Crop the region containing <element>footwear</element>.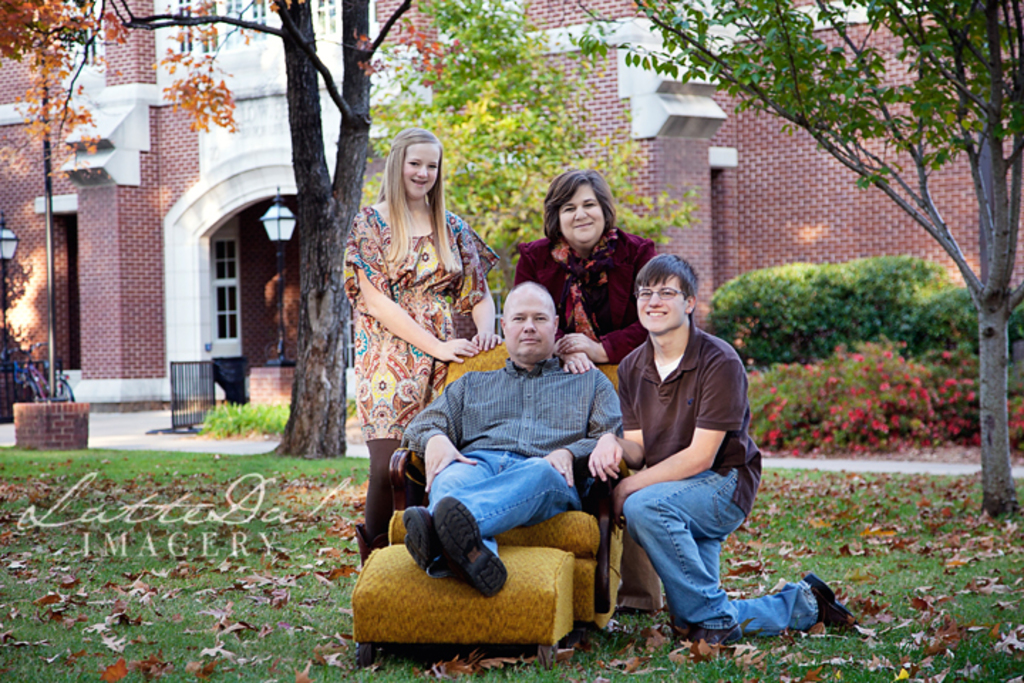
Crop region: x1=802 y1=573 x2=862 y2=628.
